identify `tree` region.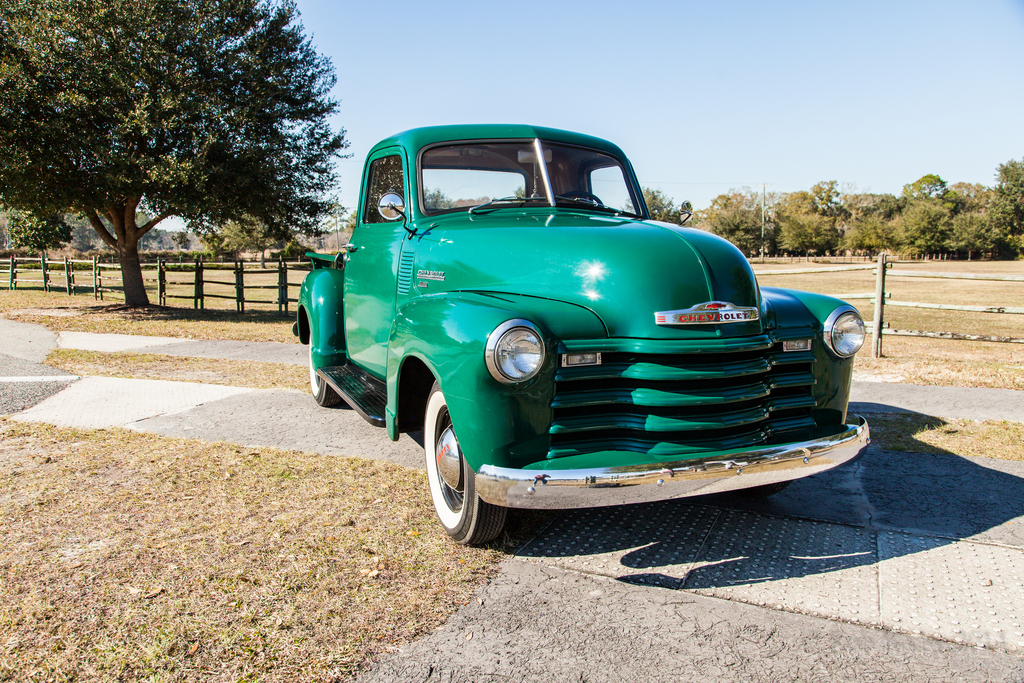
Region: {"x1": 691, "y1": 183, "x2": 771, "y2": 254}.
